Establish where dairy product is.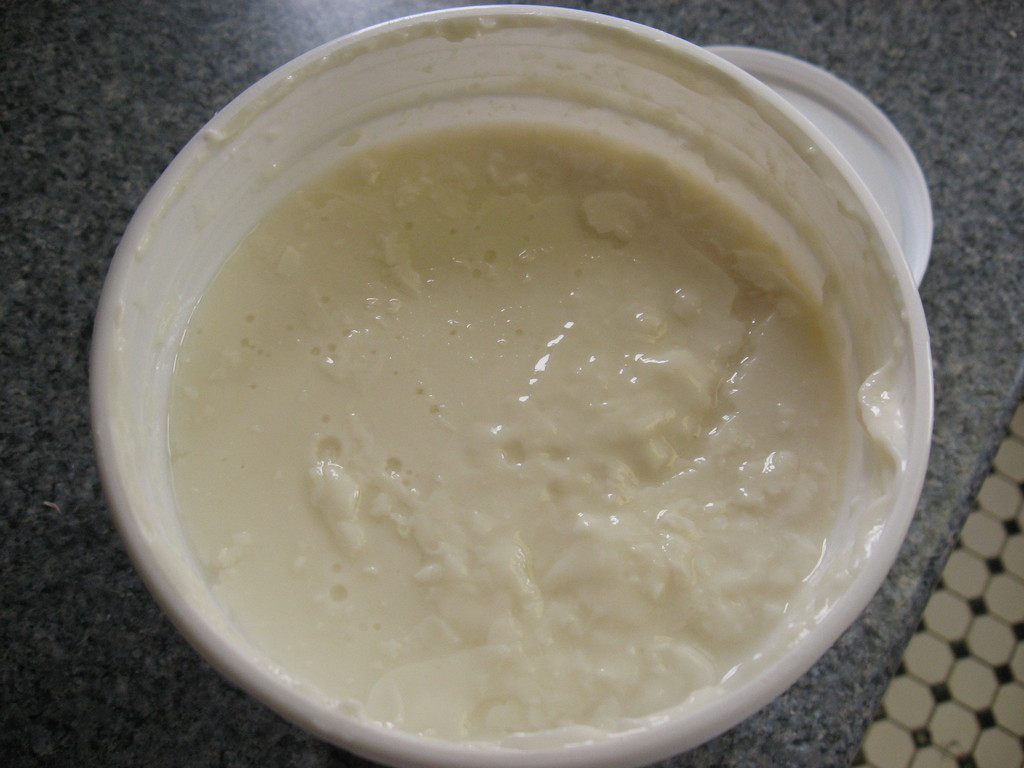
Established at 141/32/927/683.
